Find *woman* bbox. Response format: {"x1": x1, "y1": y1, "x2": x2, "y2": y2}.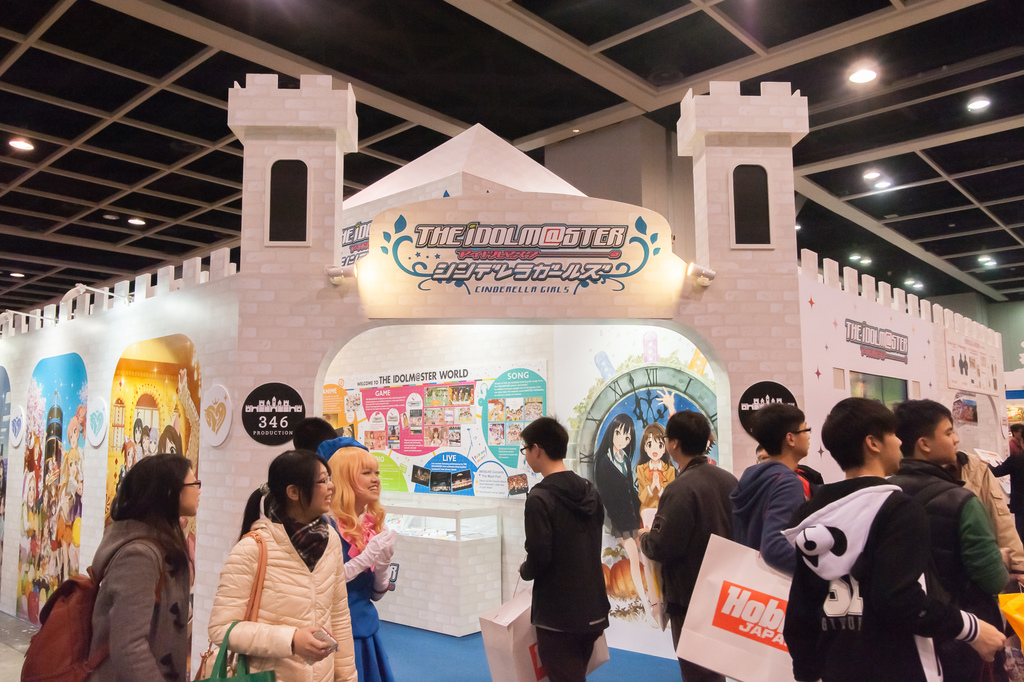
{"x1": 981, "y1": 437, "x2": 1023, "y2": 545}.
